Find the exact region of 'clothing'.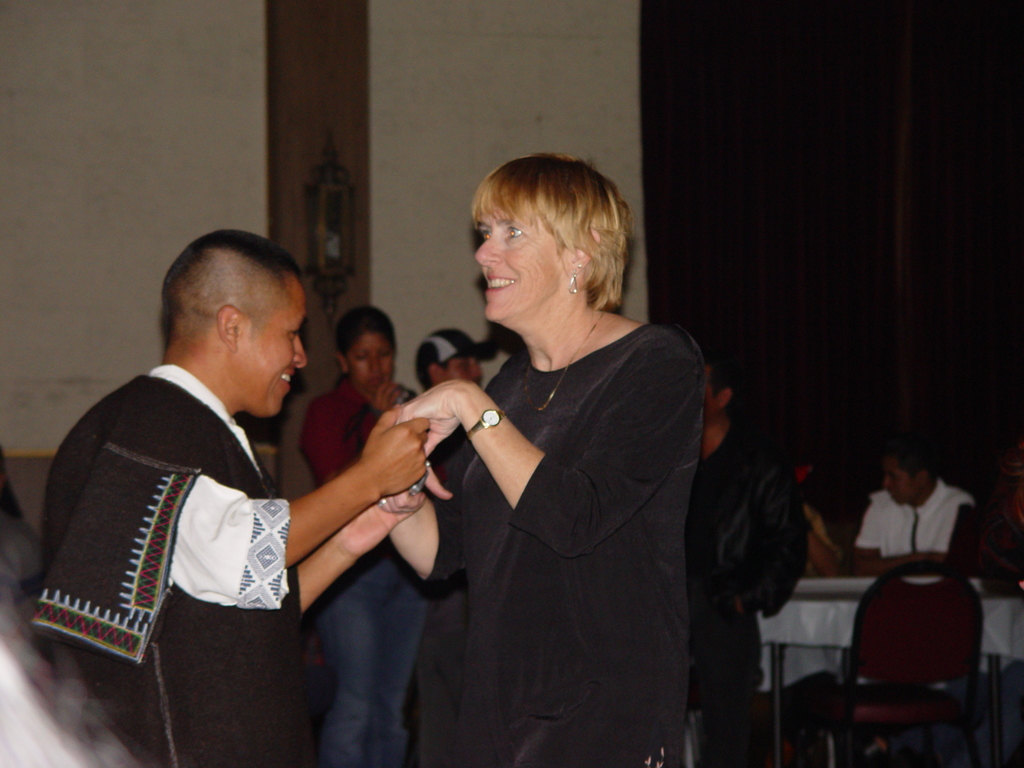
Exact region: (left=398, top=343, right=691, bottom=767).
